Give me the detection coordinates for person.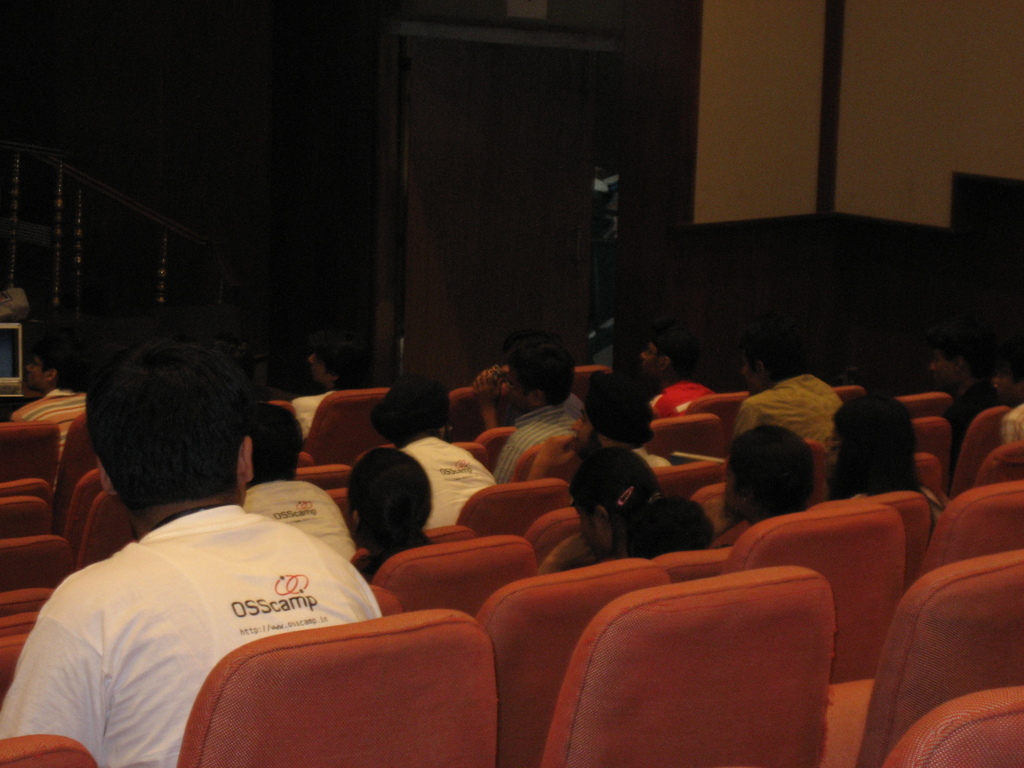
643/326/707/420.
